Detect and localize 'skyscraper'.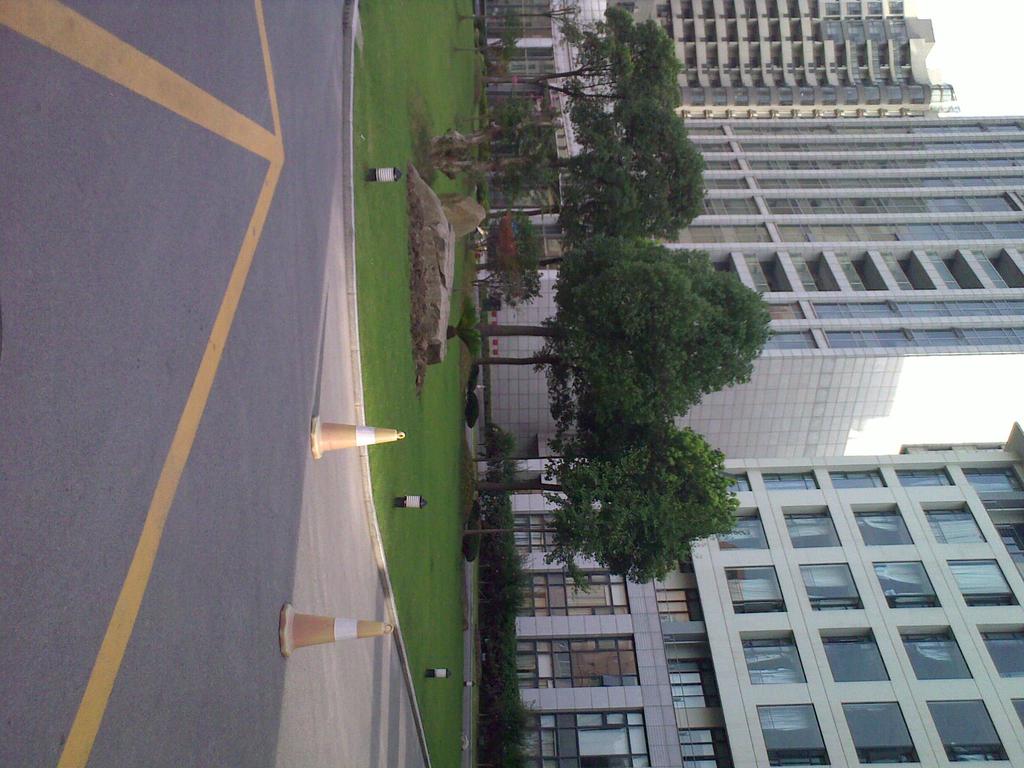
Localized at x1=475 y1=92 x2=1023 y2=461.
